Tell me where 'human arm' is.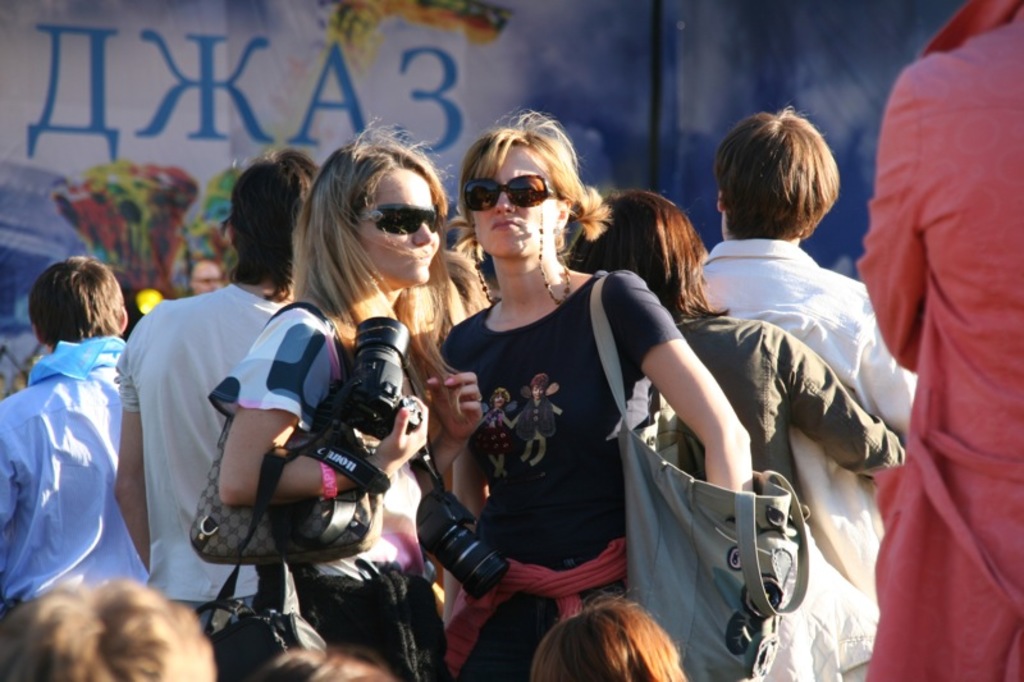
'human arm' is at <box>785,329,932,494</box>.
